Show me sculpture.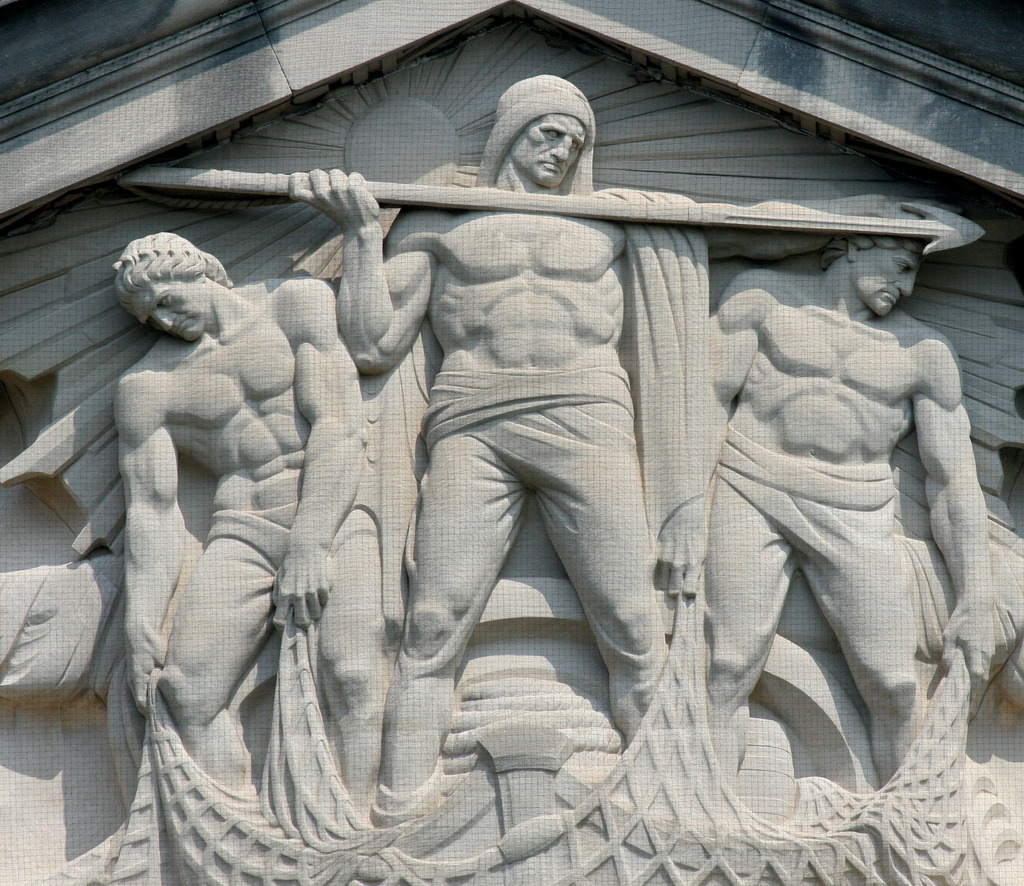
sculpture is here: pyautogui.locateOnScreen(88, 56, 956, 874).
